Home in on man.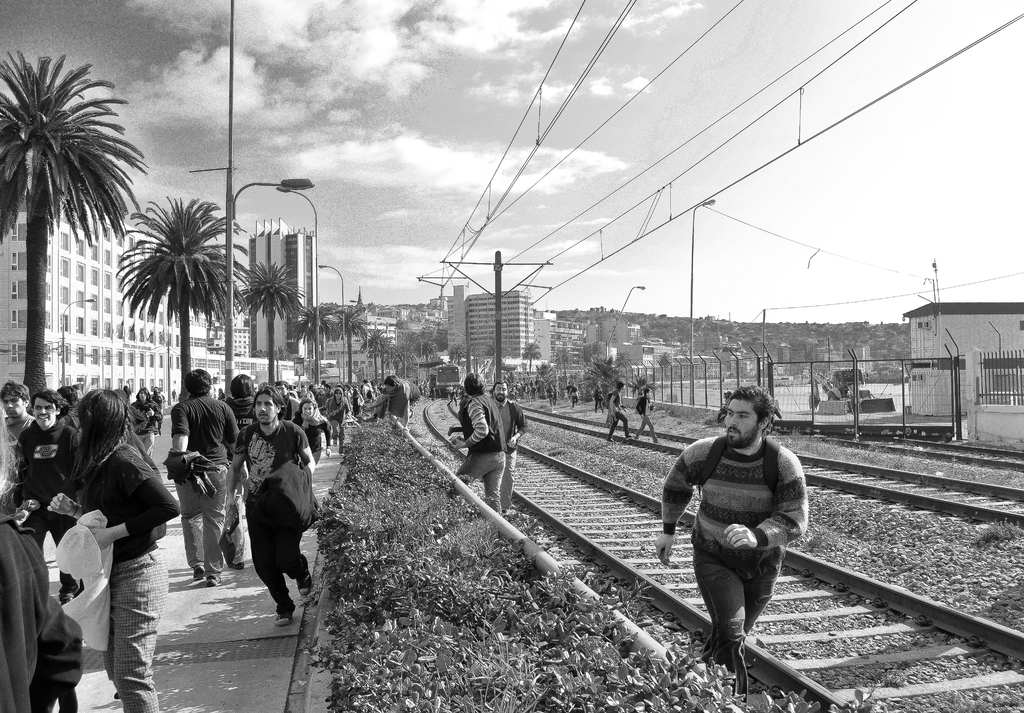
Homed in at x1=0, y1=379, x2=32, y2=451.
